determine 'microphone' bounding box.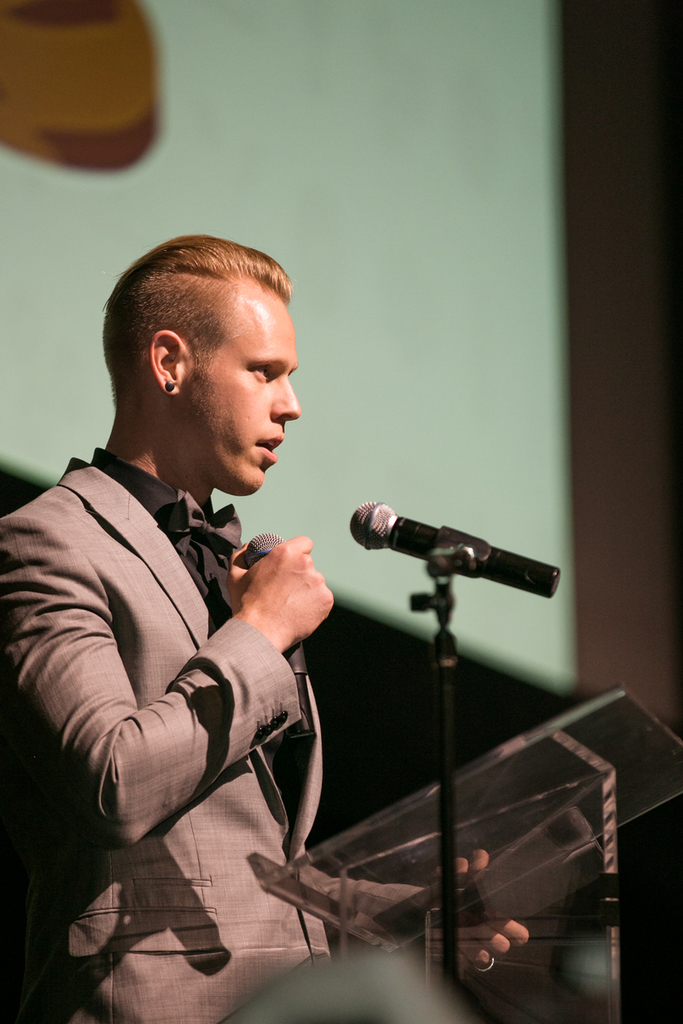
Determined: Rect(236, 532, 311, 754).
